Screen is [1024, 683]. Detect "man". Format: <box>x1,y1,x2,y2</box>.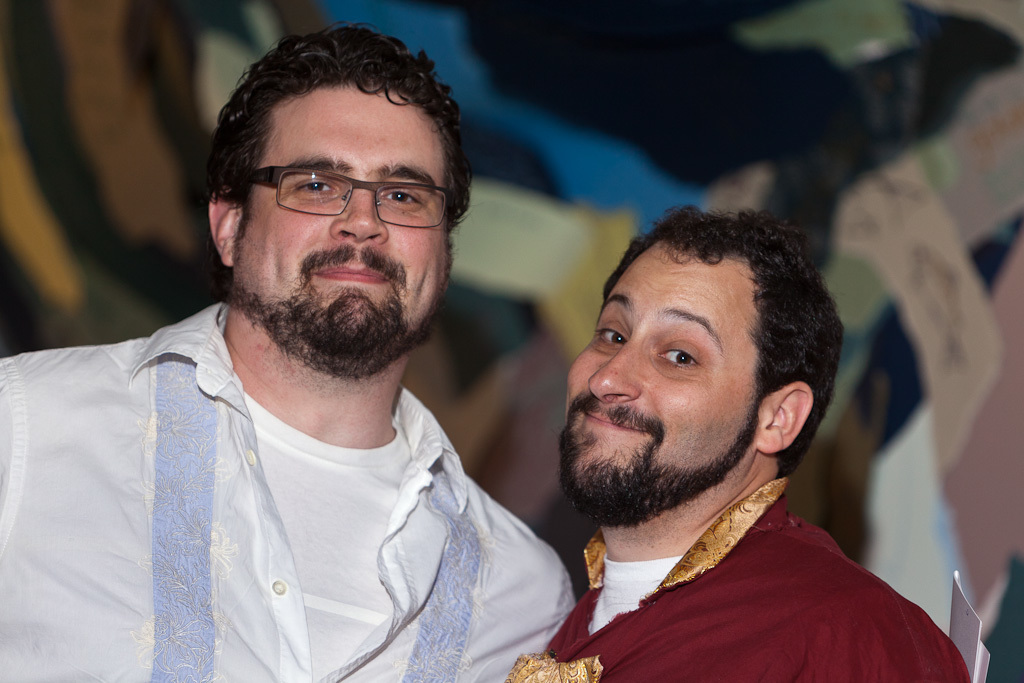
<box>468,189,983,670</box>.
